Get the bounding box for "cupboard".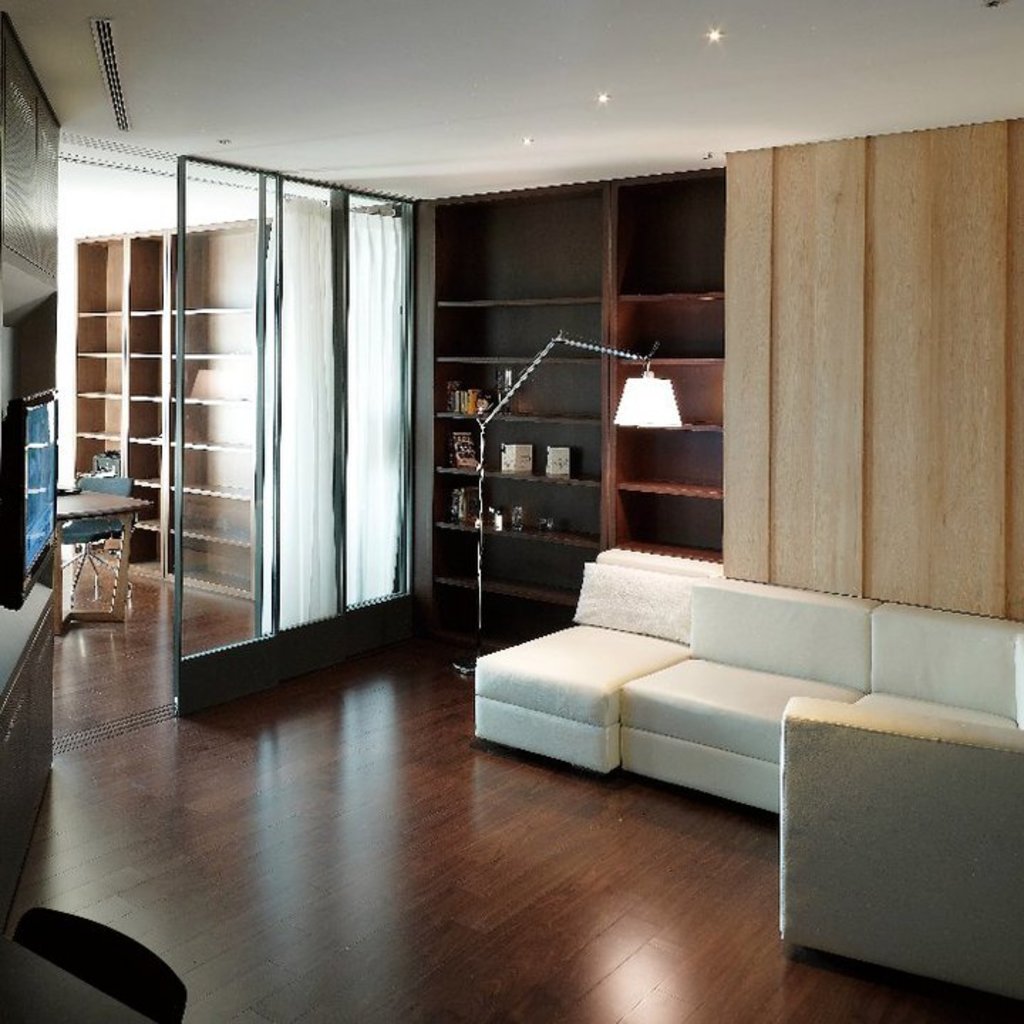
{"x1": 412, "y1": 155, "x2": 732, "y2": 629}.
